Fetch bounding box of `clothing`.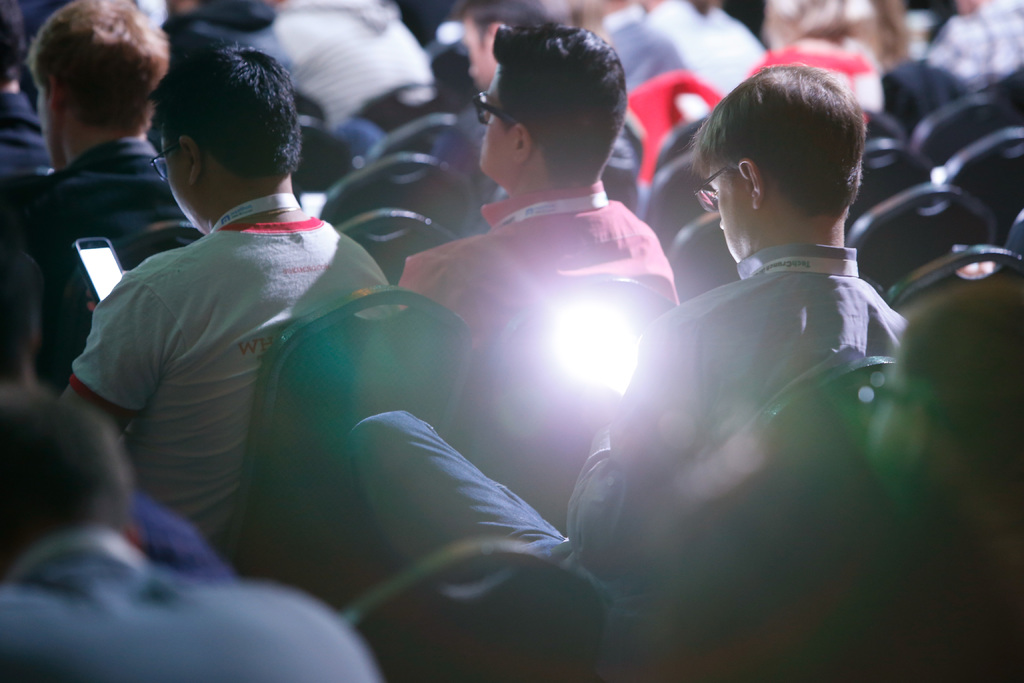
Bbox: BBox(397, 199, 668, 498).
